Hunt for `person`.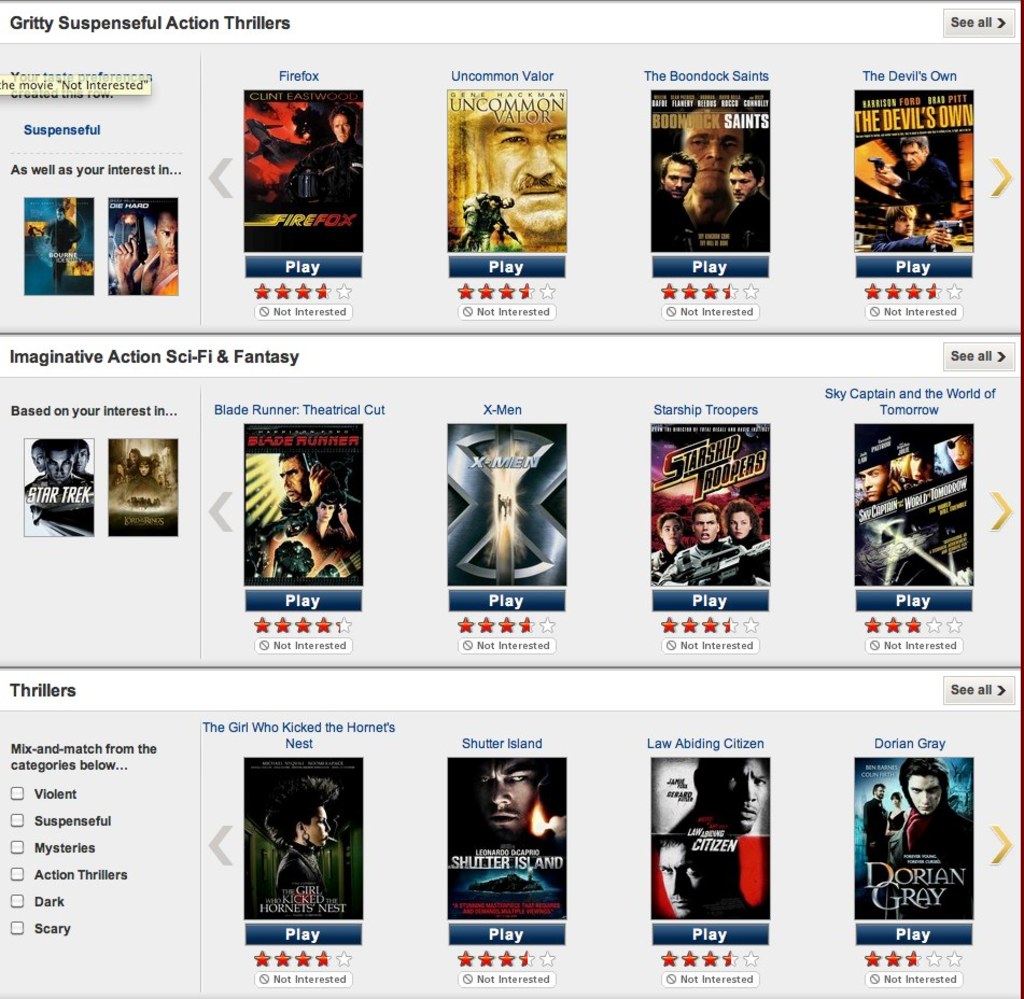
Hunted down at pyautogui.locateOnScreen(445, 755, 566, 888).
